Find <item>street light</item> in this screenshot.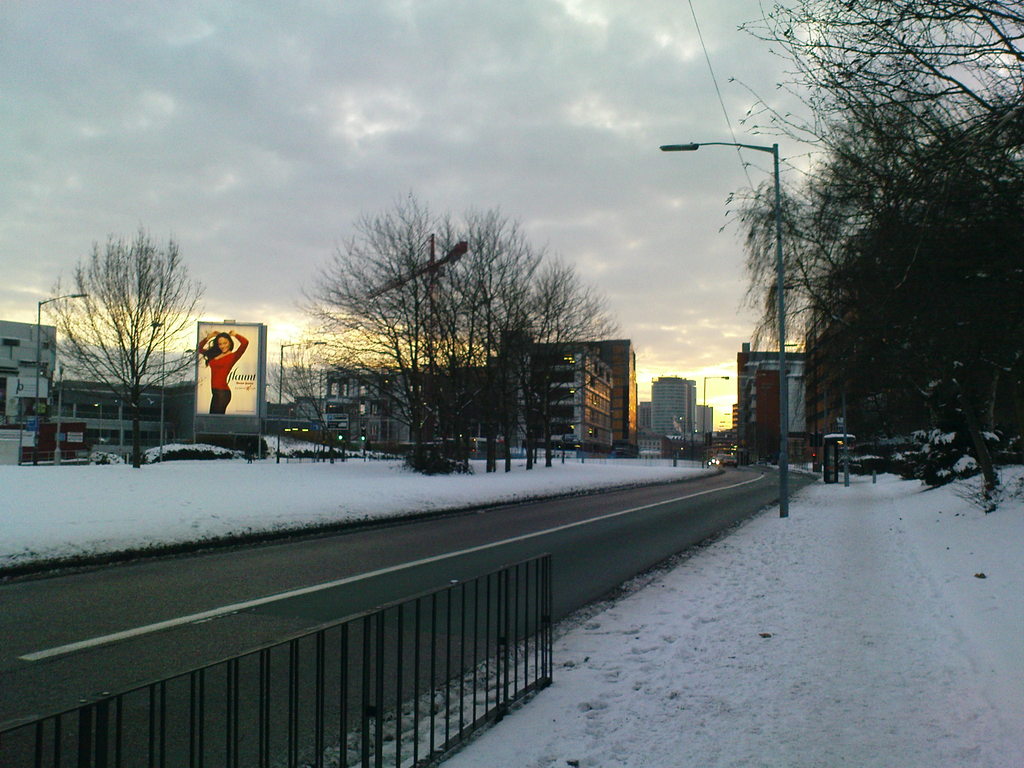
The bounding box for <item>street light</item> is (276,336,326,464).
